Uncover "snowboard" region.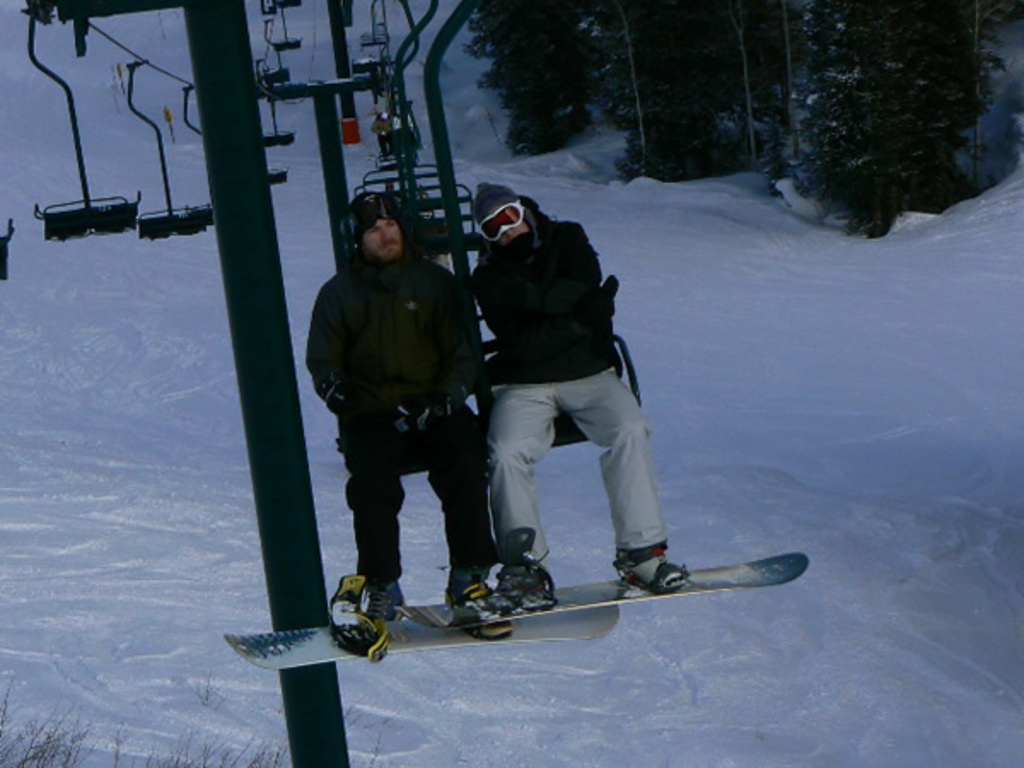
Uncovered: region(222, 604, 614, 669).
